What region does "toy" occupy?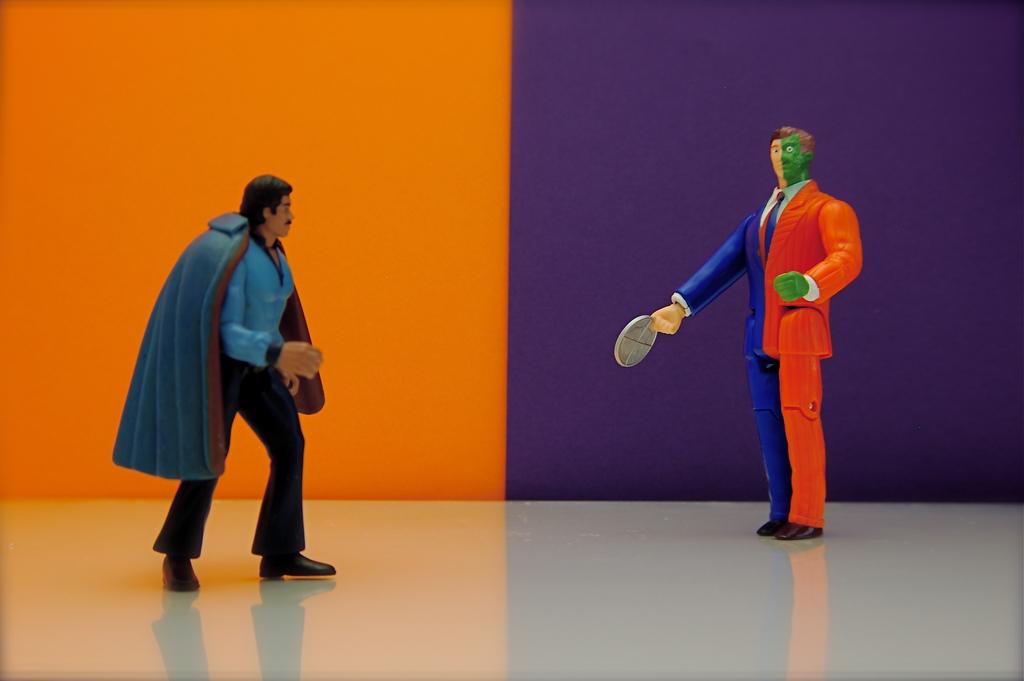
(x1=616, y1=144, x2=871, y2=557).
